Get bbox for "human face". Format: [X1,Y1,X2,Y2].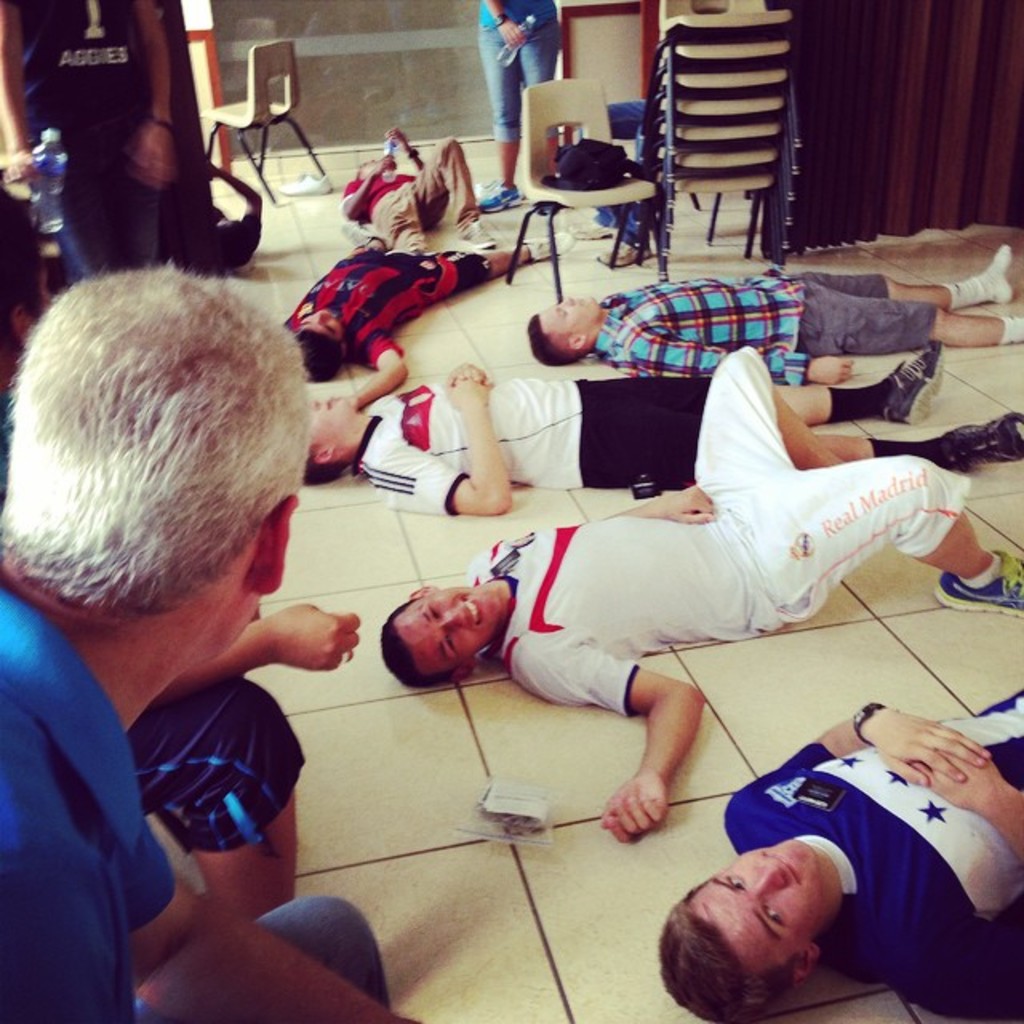
[538,294,602,338].
